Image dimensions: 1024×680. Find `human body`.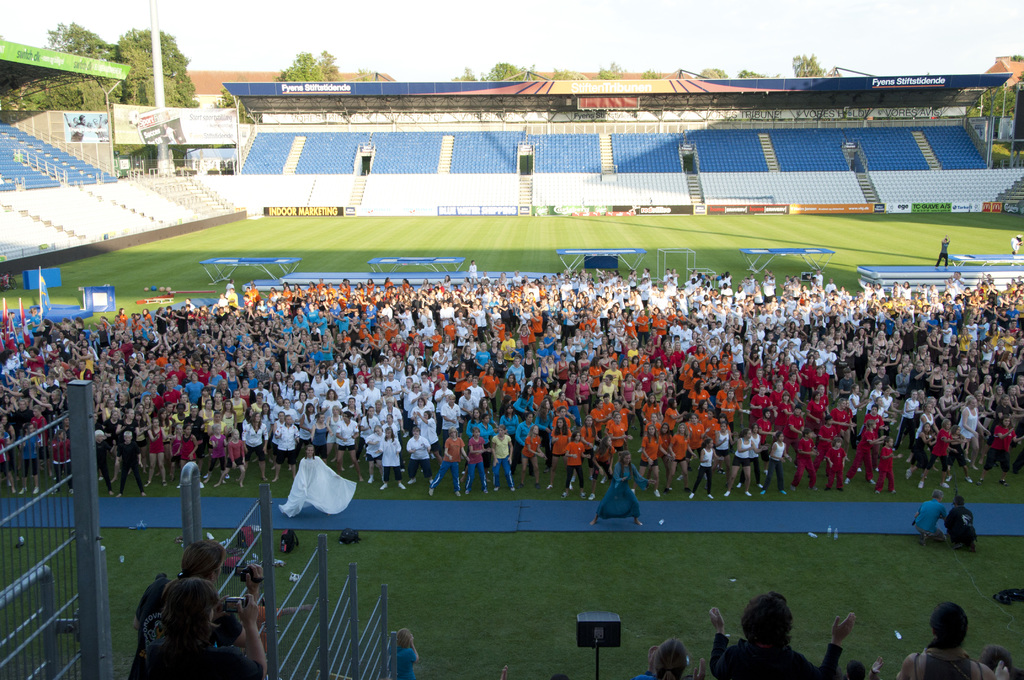
(x1=698, y1=307, x2=708, y2=318).
